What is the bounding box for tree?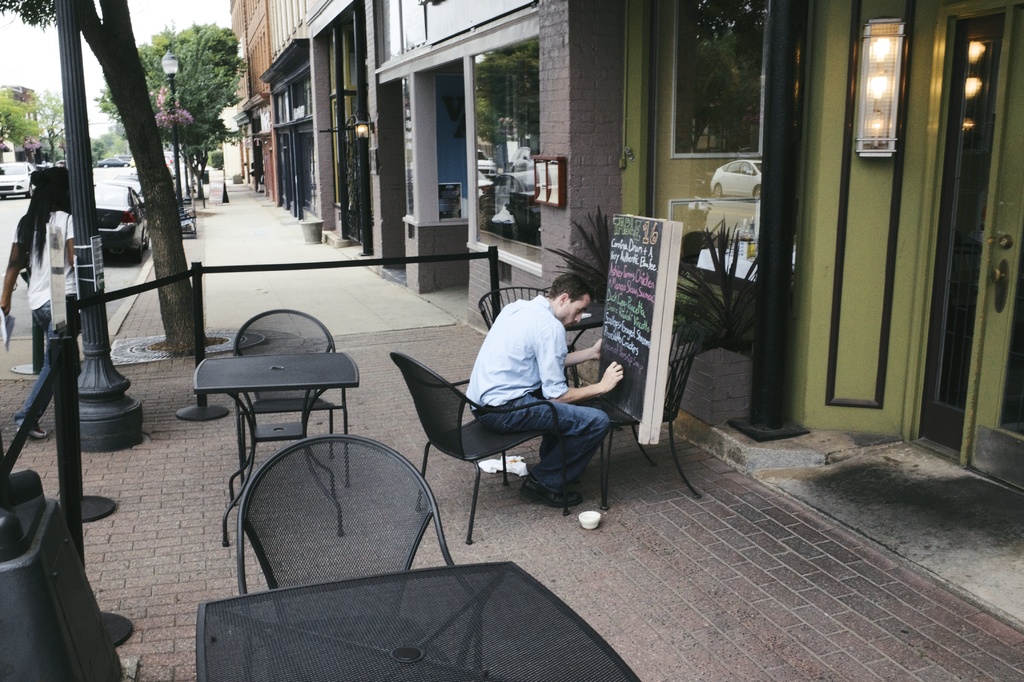
pyautogui.locateOnScreen(131, 20, 247, 184).
